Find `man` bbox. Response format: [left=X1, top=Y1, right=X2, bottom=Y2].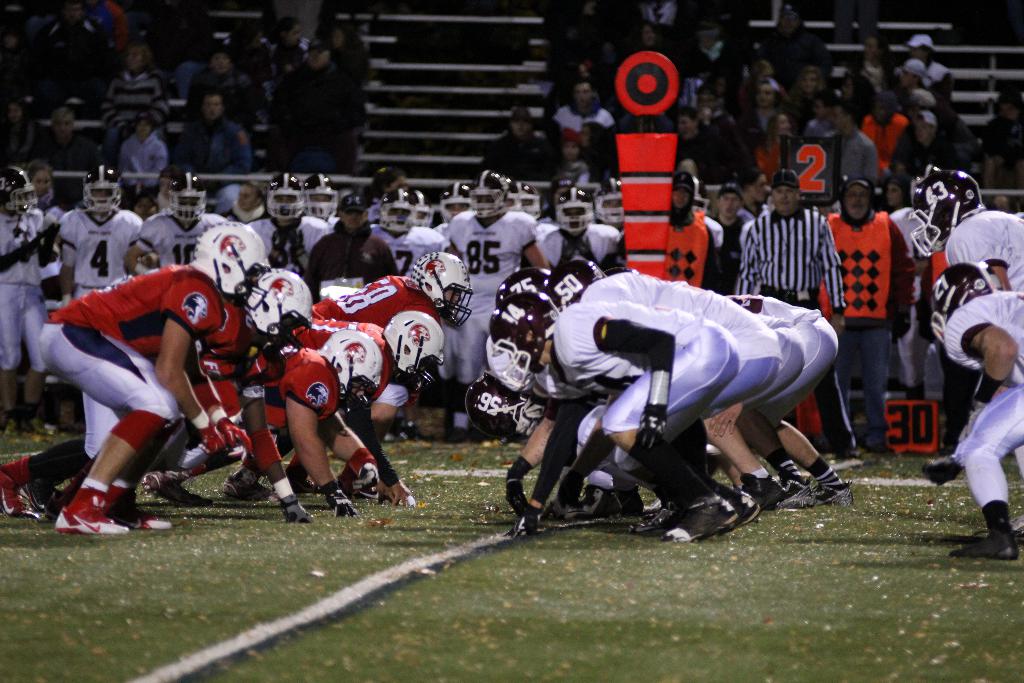
[left=715, top=181, right=745, bottom=277].
